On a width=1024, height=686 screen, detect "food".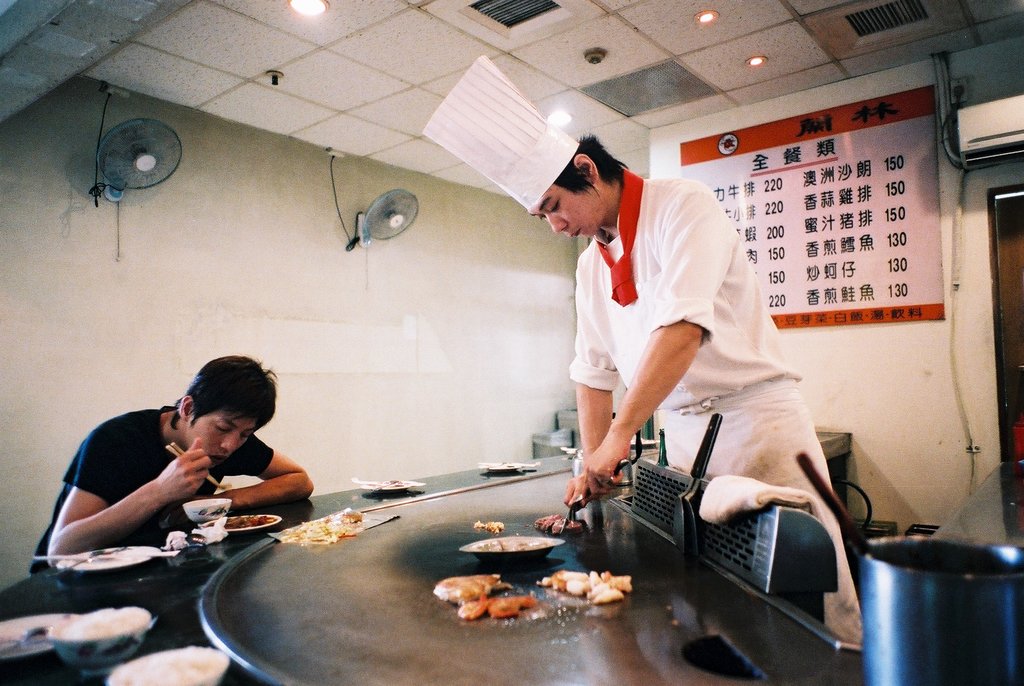
[460,594,541,621].
